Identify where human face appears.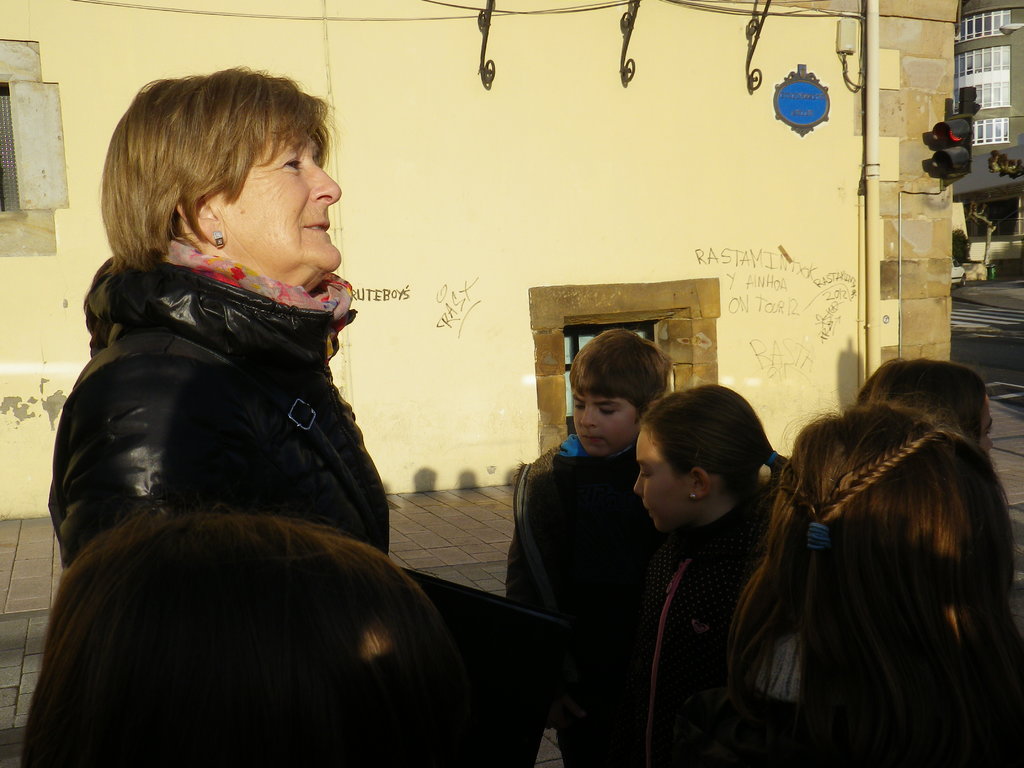
Appears at crop(216, 122, 339, 276).
